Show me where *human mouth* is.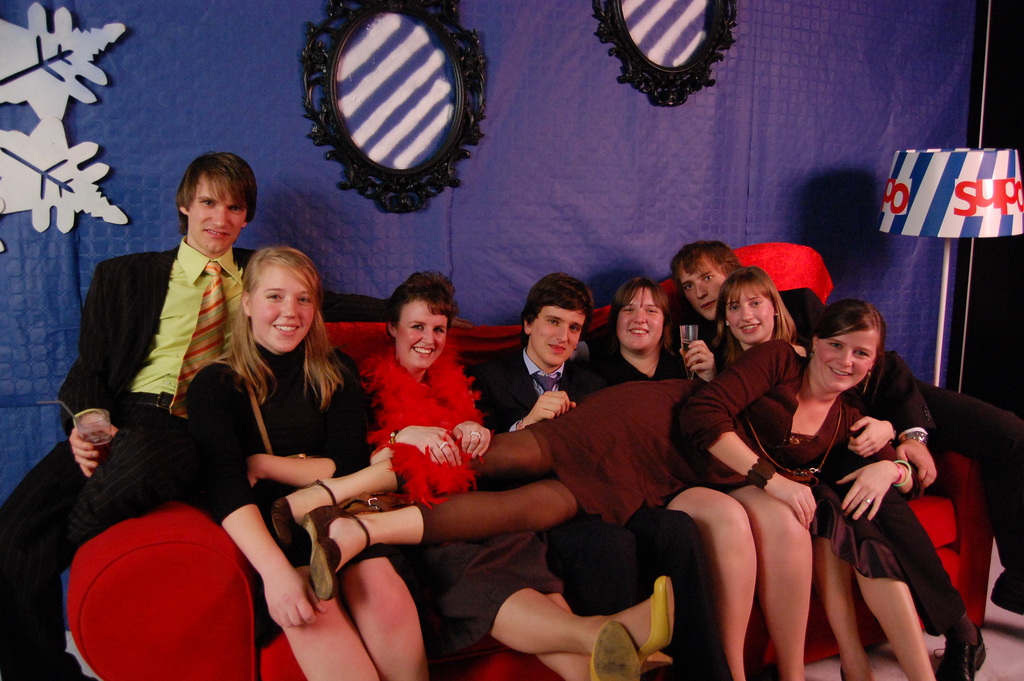
*human mouth* is at bbox=[627, 326, 650, 339].
